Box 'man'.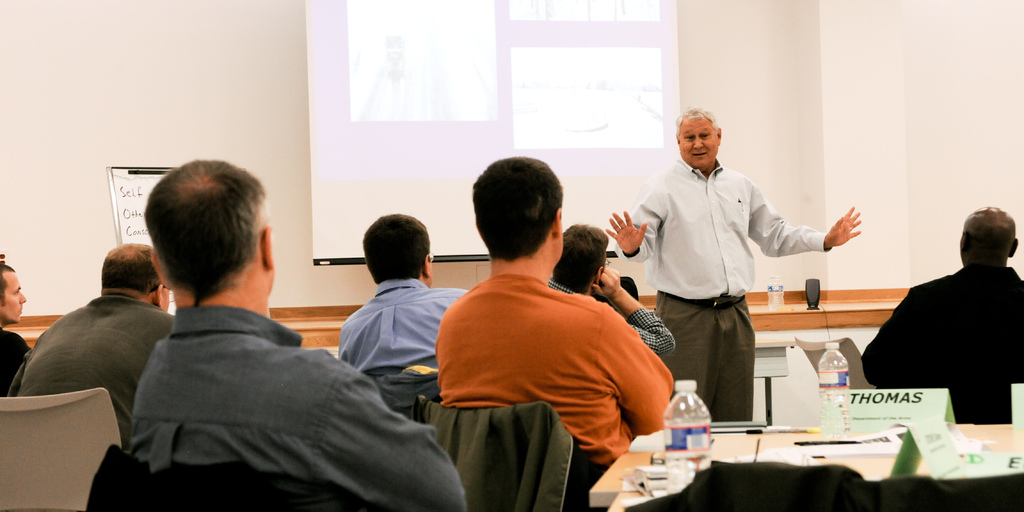
region(9, 239, 178, 458).
